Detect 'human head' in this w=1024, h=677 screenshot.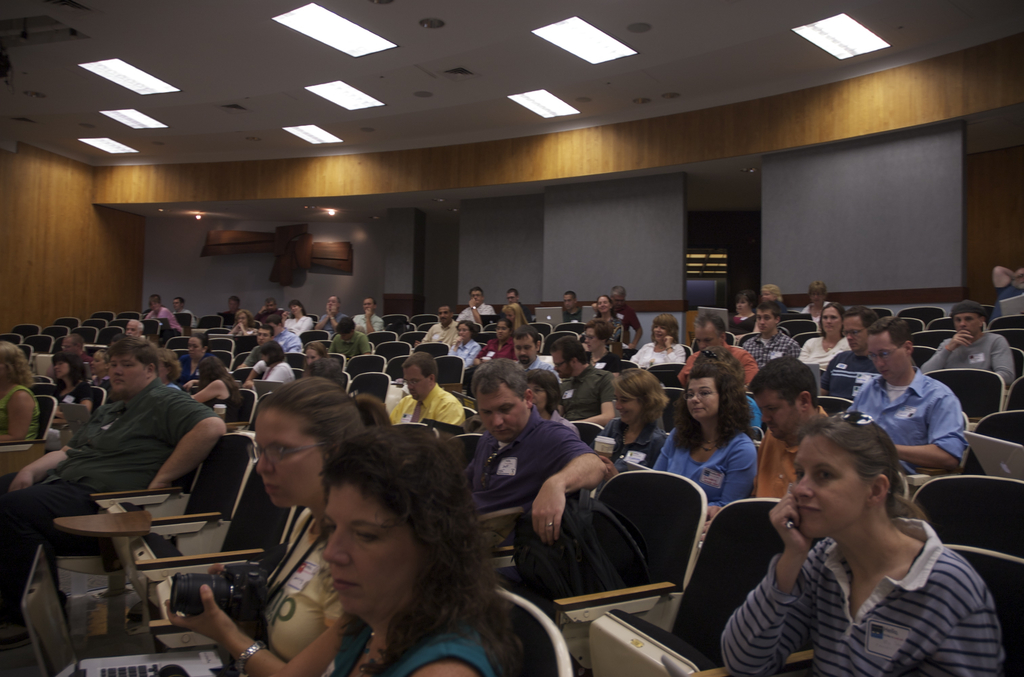
Detection: detection(60, 332, 81, 350).
